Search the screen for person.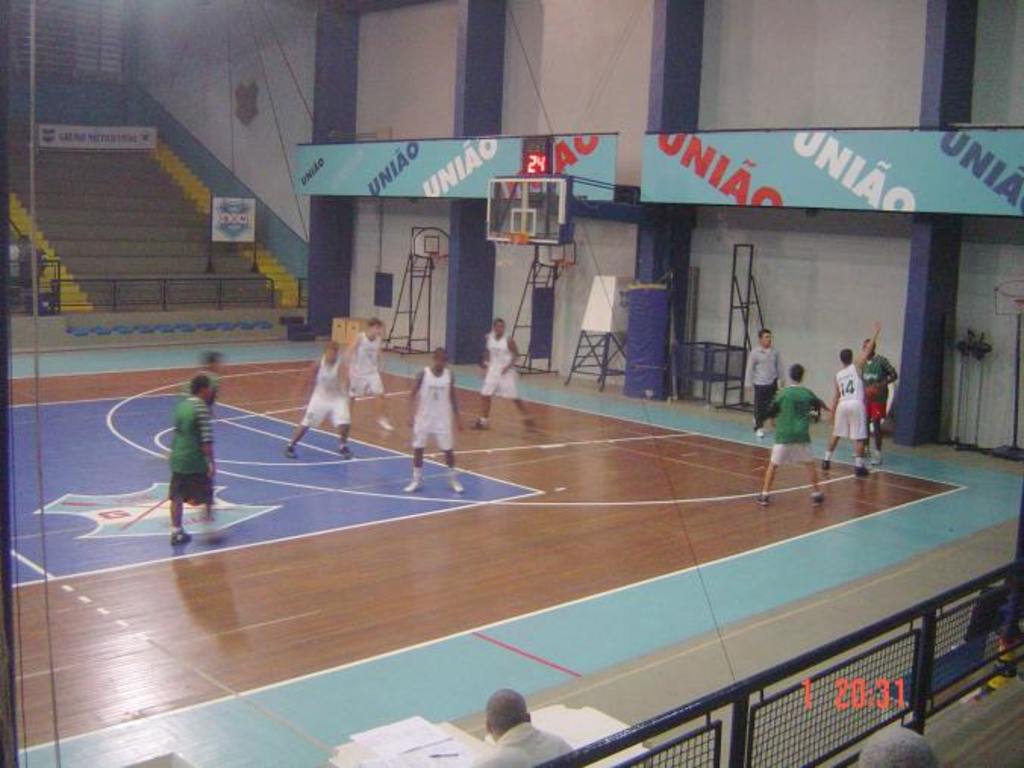
Found at box(165, 373, 226, 553).
